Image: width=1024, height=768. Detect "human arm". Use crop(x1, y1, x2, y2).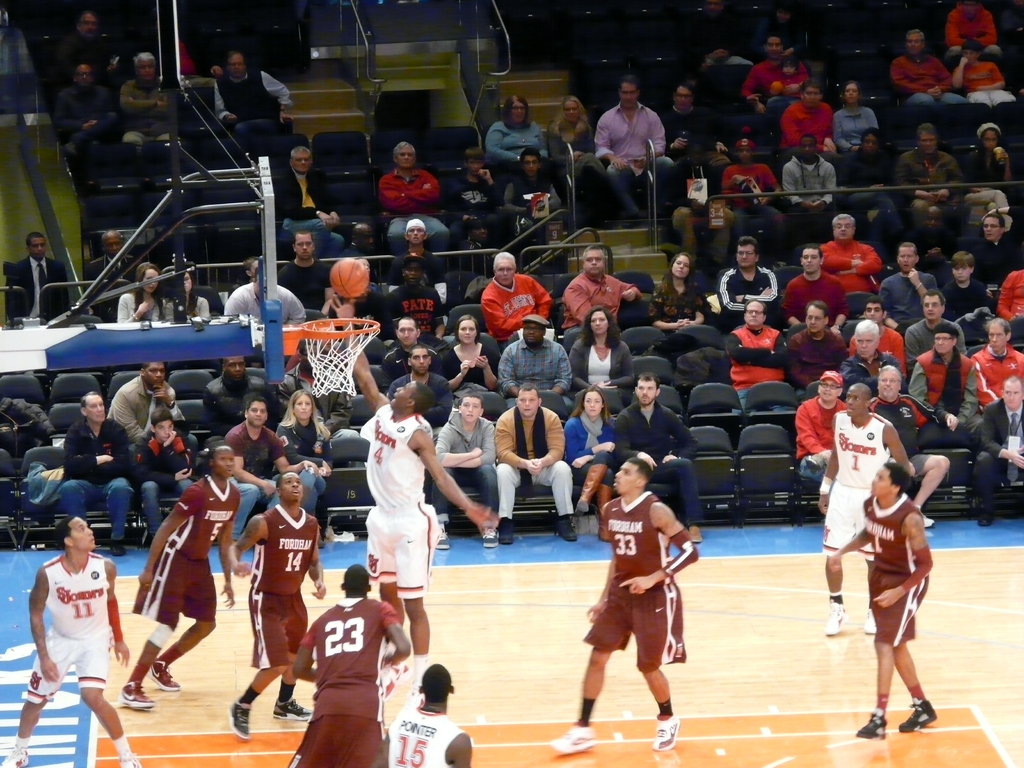
crop(165, 431, 196, 470).
